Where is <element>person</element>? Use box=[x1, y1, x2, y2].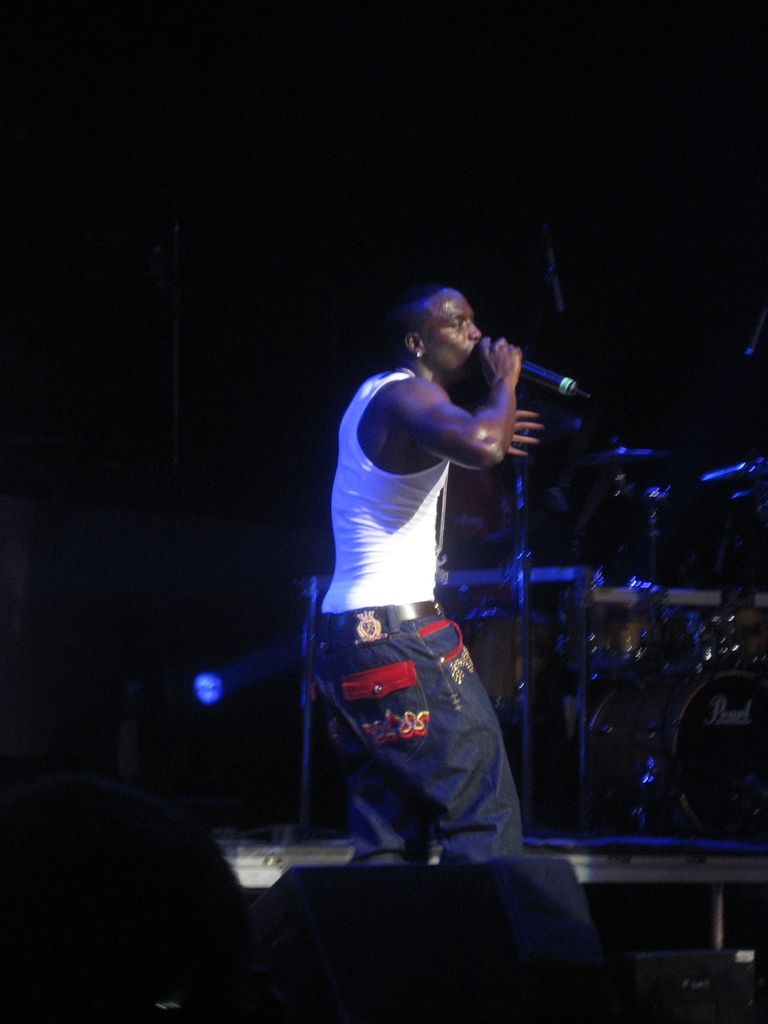
box=[308, 287, 543, 876].
